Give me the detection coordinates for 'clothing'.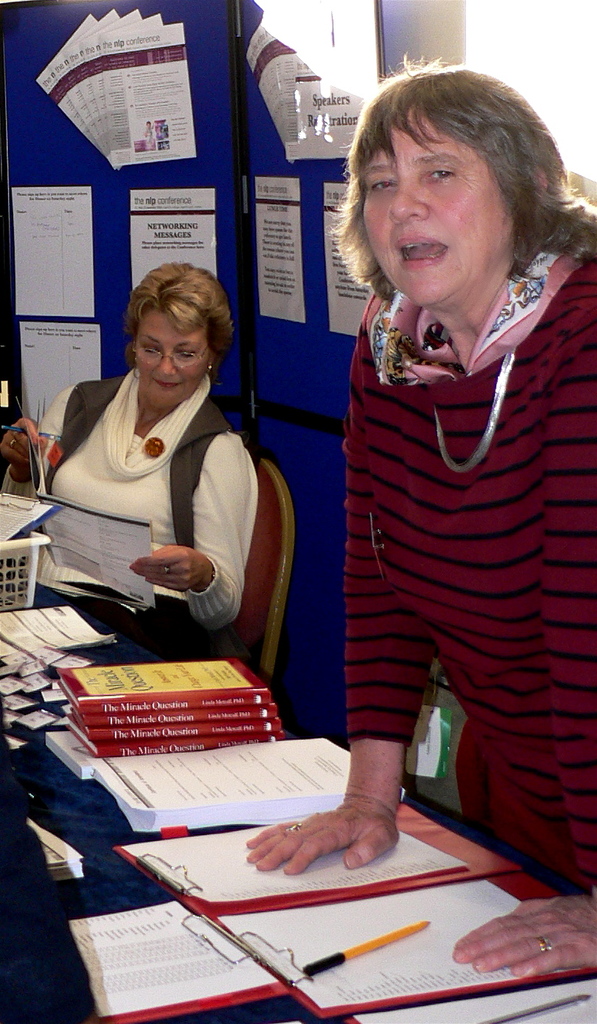
<region>344, 238, 596, 894</region>.
